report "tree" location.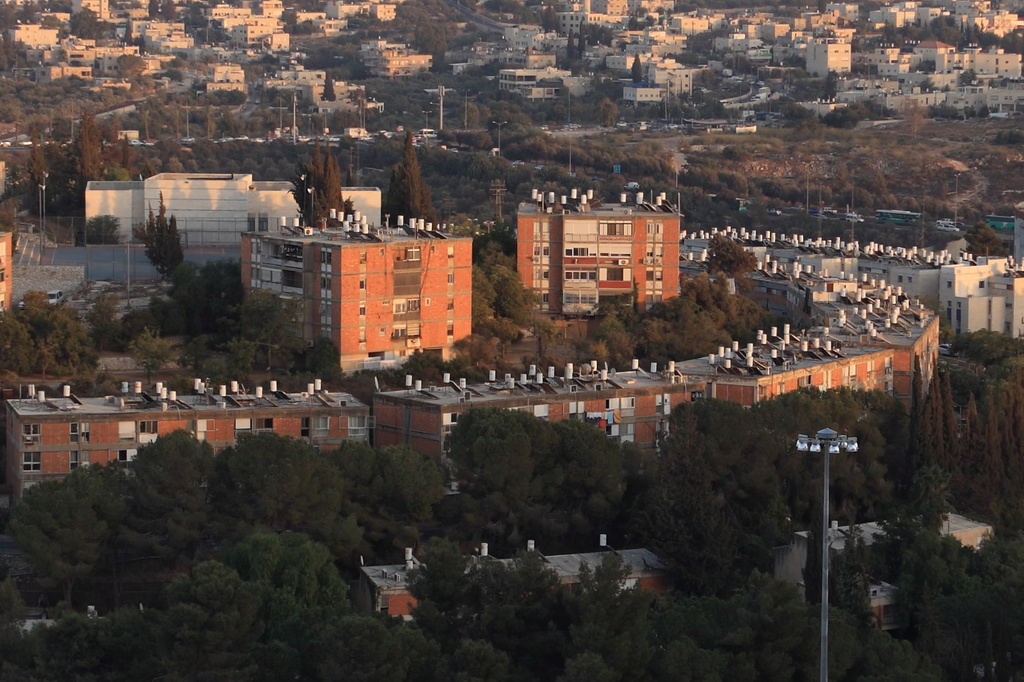
Report: 211:437:378:566.
